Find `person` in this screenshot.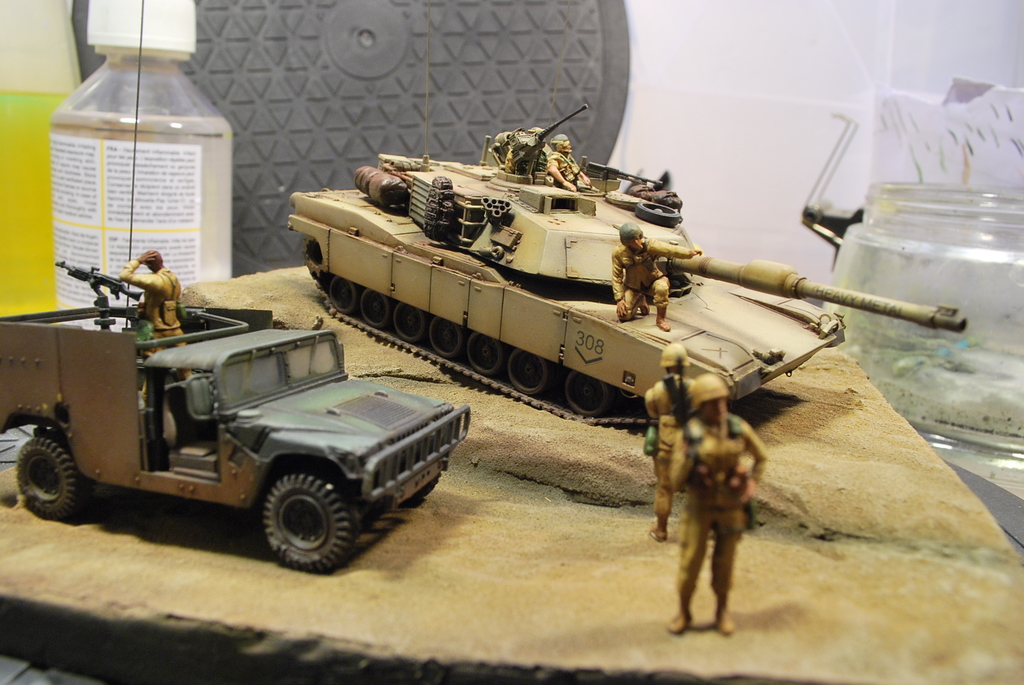
The bounding box for `person` is pyautogui.locateOnScreen(639, 333, 702, 545).
